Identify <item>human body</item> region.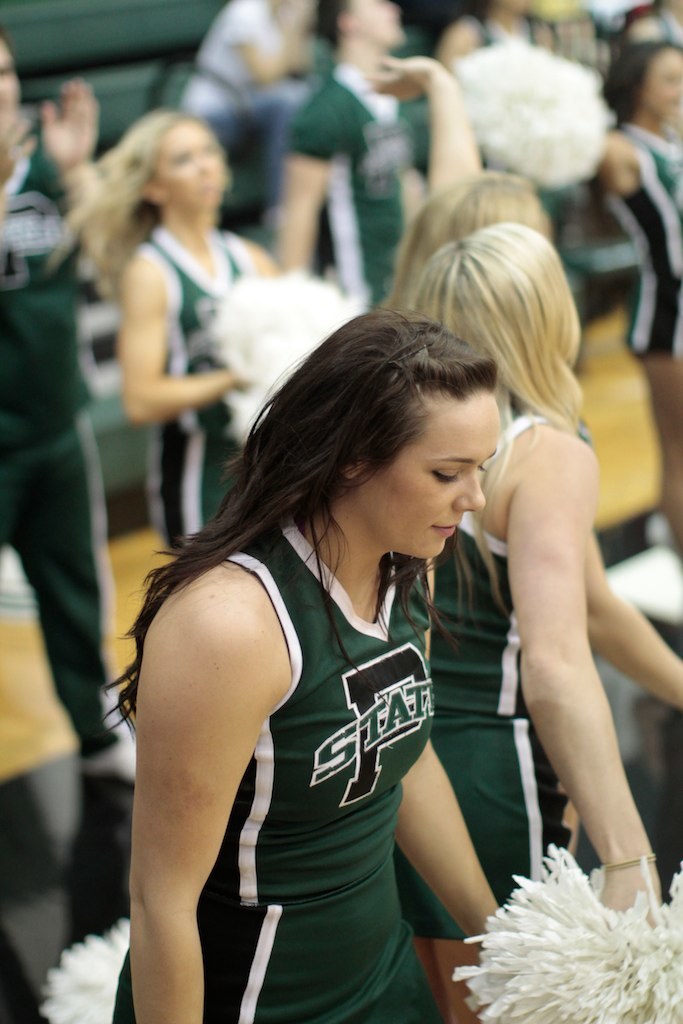
Region: locate(113, 225, 271, 546).
